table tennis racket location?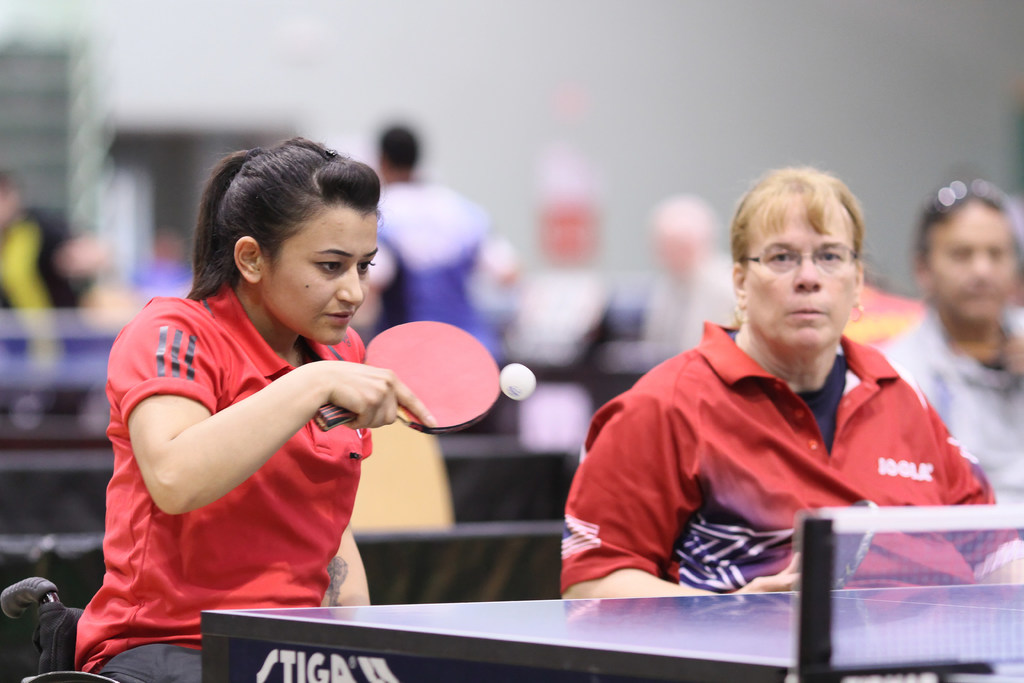
crop(786, 500, 881, 591)
